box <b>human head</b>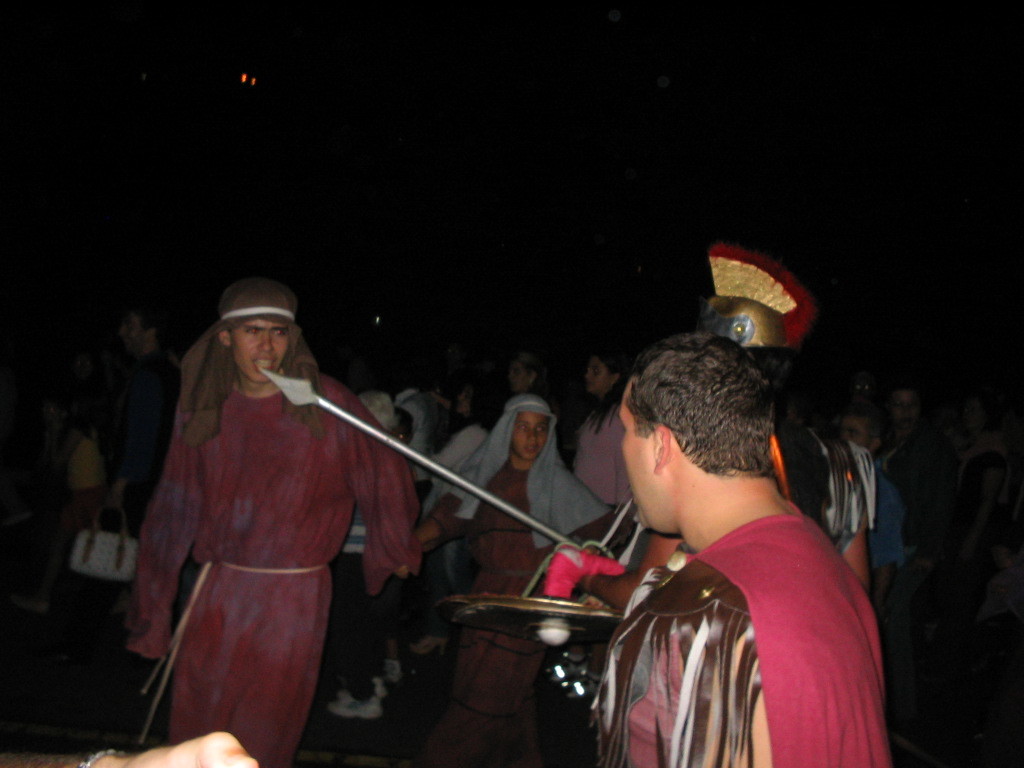
[508, 353, 538, 391]
